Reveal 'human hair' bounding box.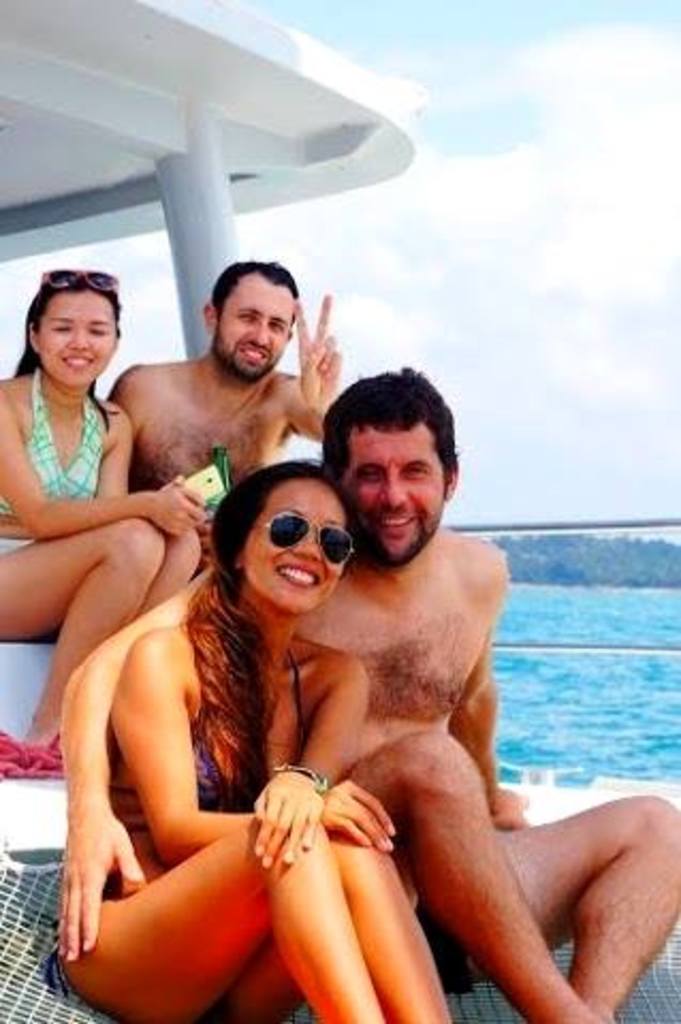
Revealed: Rect(316, 363, 457, 482).
